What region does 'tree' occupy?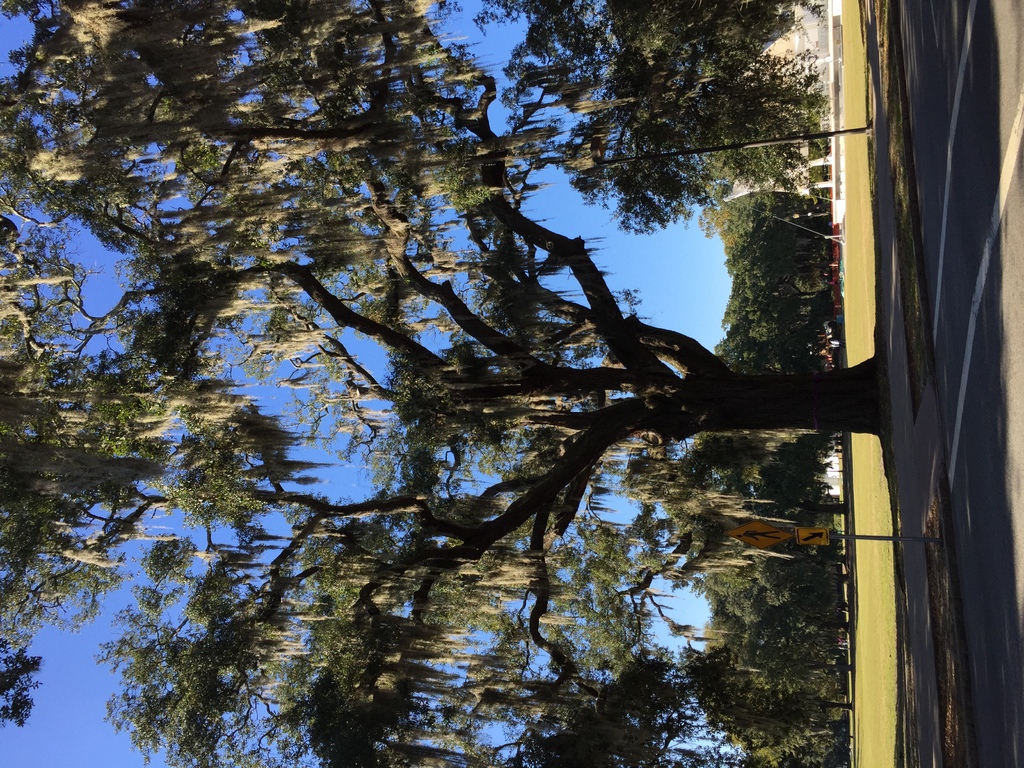
select_region(689, 617, 848, 762).
